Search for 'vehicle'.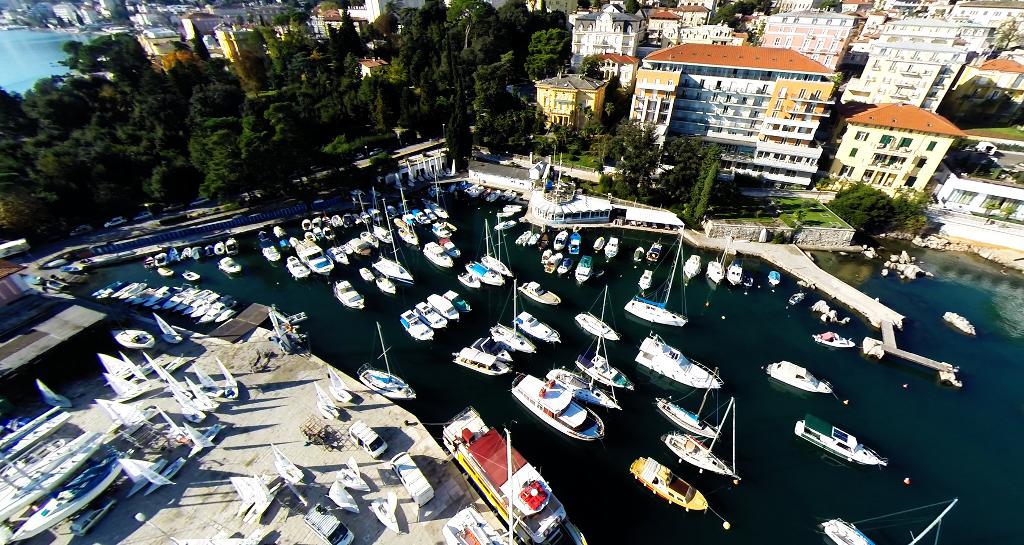
Found at 467,260,507,291.
